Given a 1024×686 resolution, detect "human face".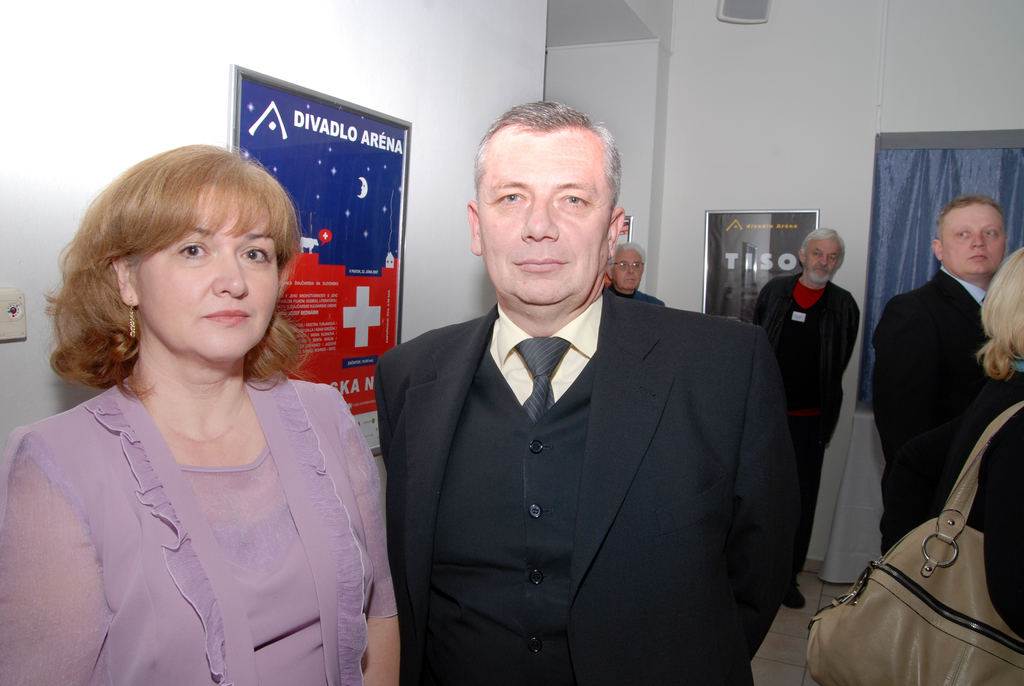
<box>136,191,284,361</box>.
